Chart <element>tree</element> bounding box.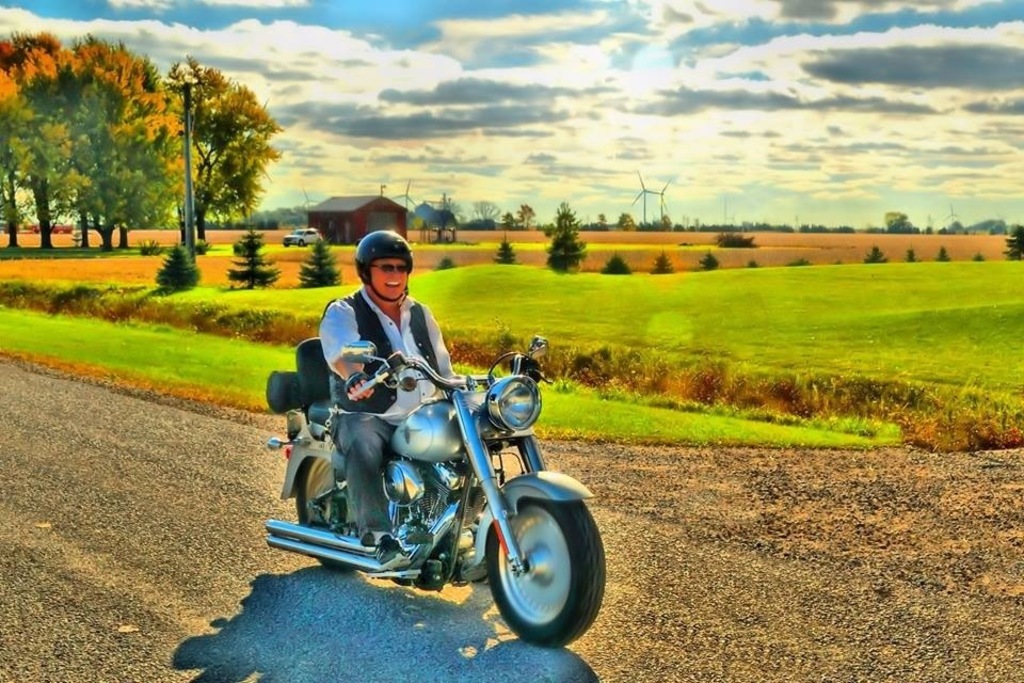
Charted: bbox=(701, 245, 713, 264).
